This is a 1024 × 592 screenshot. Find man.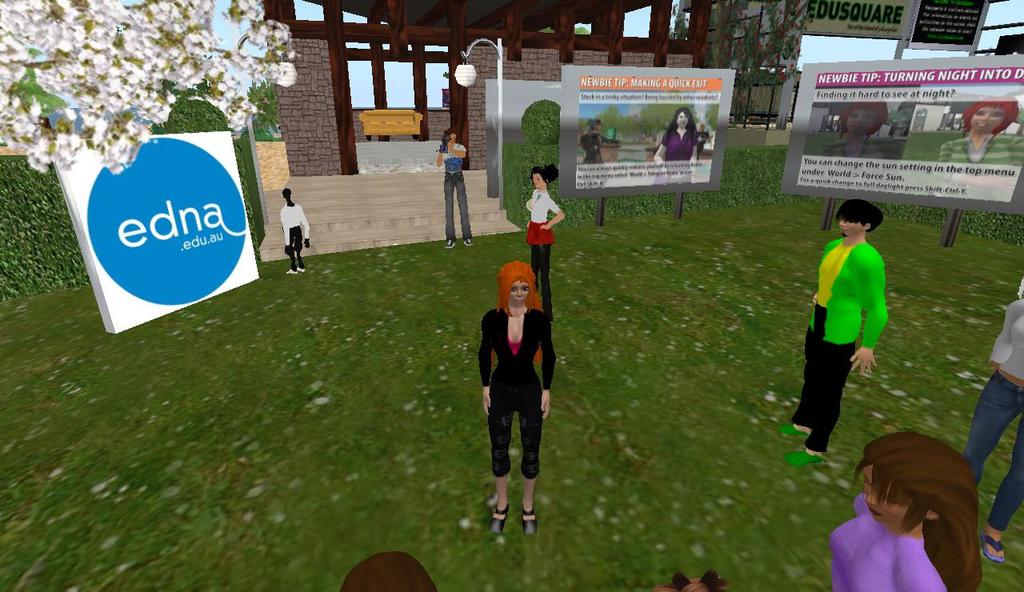
Bounding box: <bbox>803, 214, 902, 450</bbox>.
